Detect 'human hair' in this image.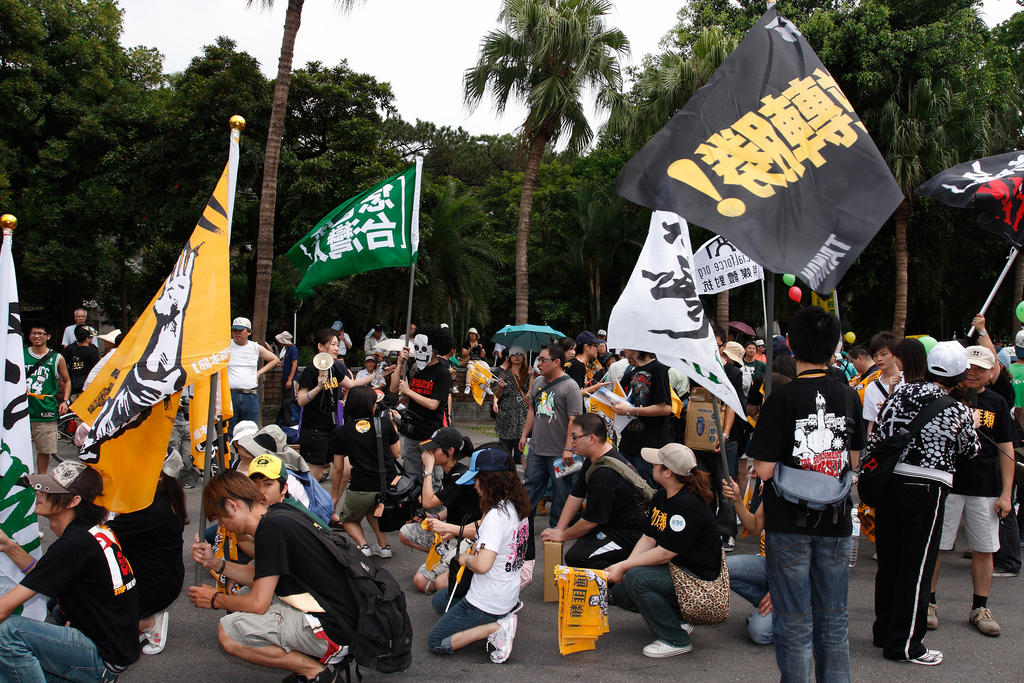
Detection: [657,467,714,504].
